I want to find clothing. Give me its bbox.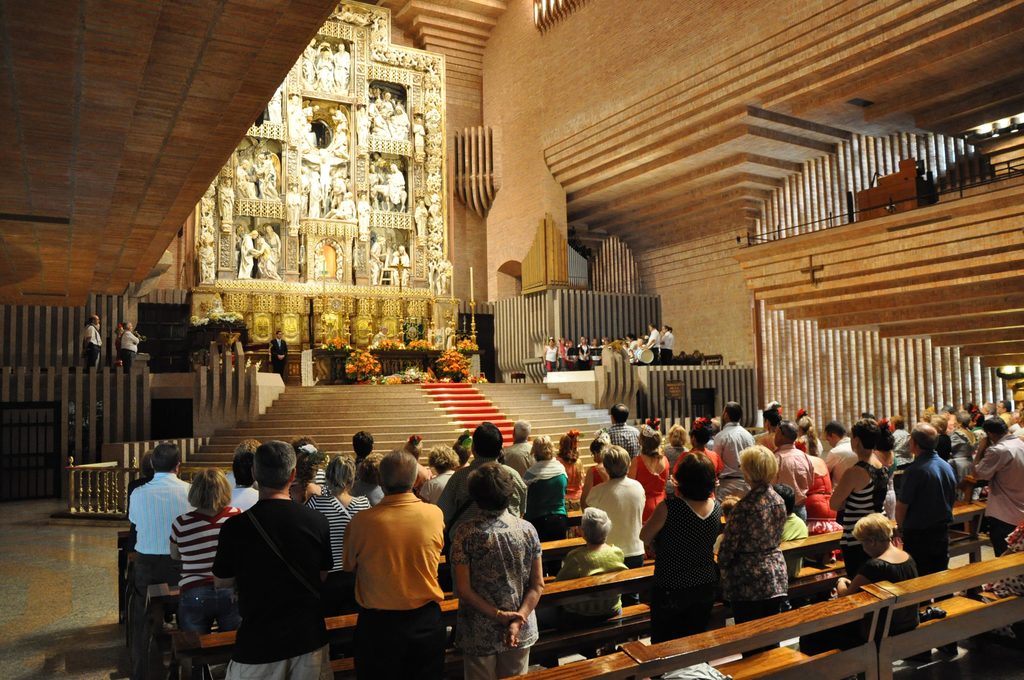
<region>122, 328, 136, 368</region>.
